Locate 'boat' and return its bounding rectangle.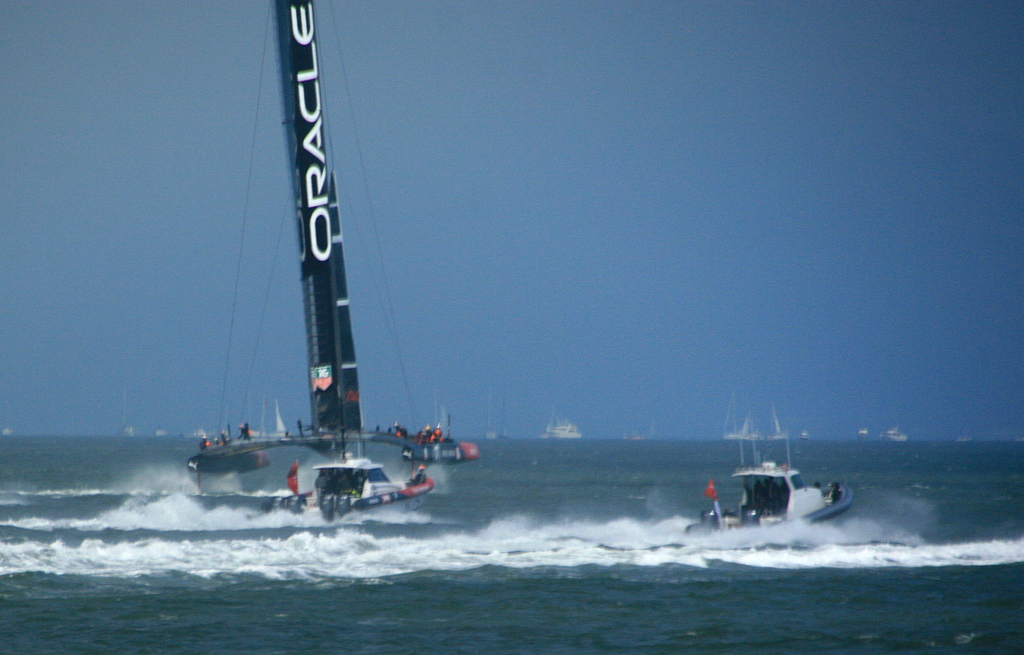
694 402 879 528.
